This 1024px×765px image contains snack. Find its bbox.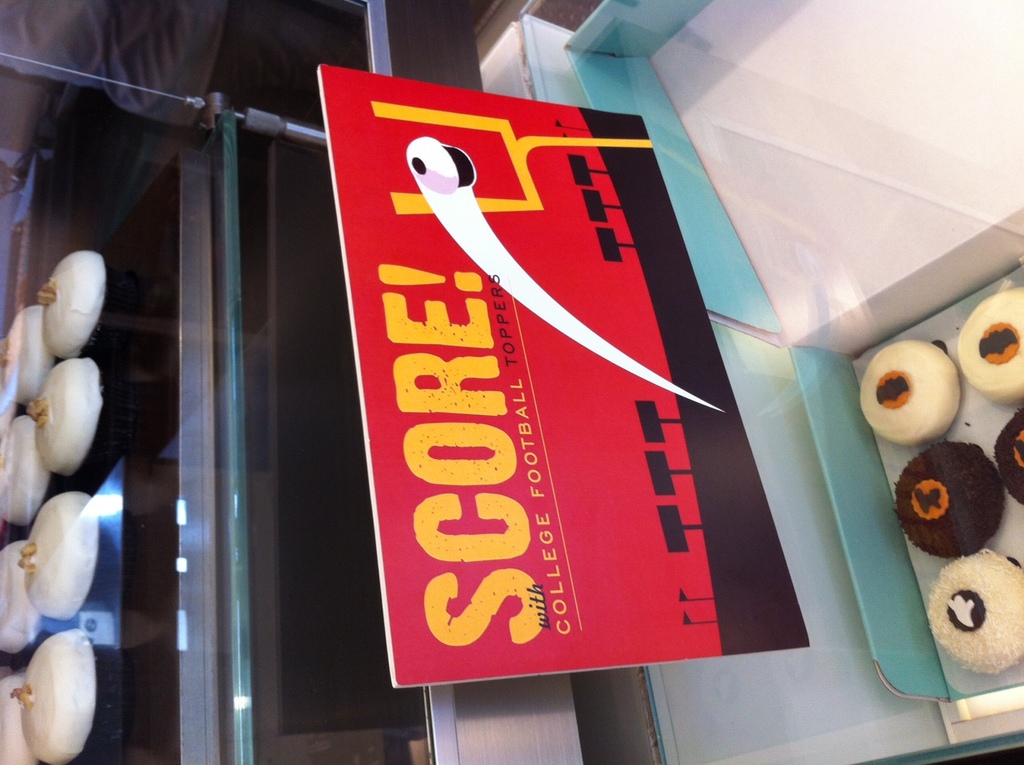
[3,312,61,414].
